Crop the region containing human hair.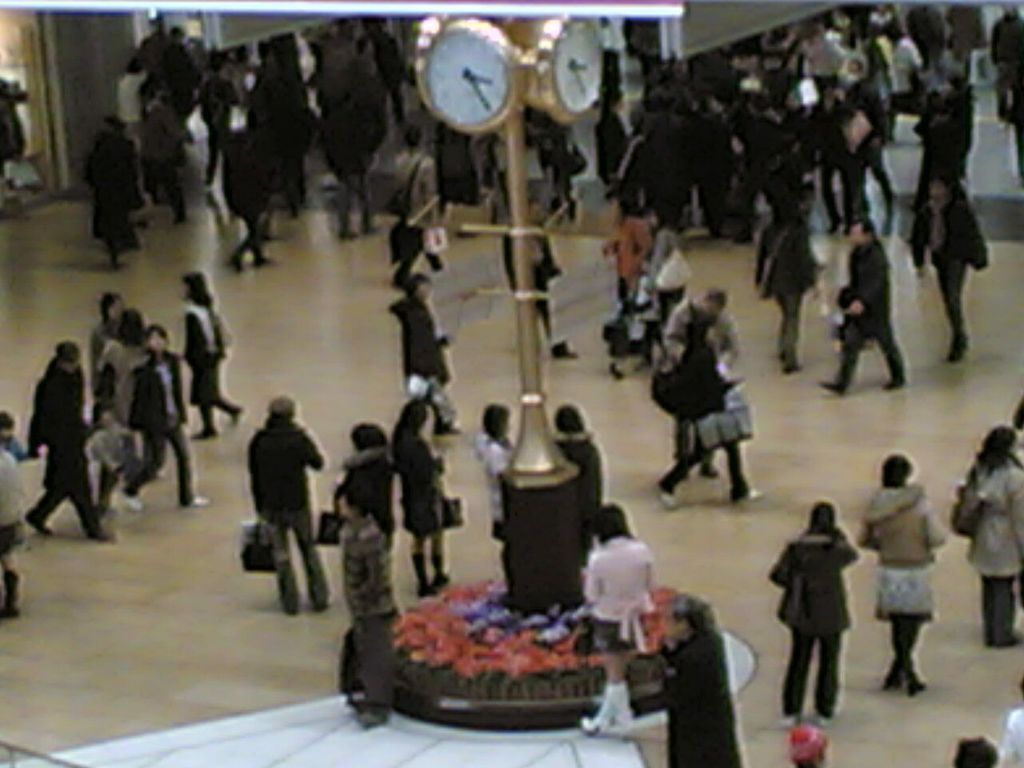
Crop region: [x1=552, y1=402, x2=586, y2=434].
